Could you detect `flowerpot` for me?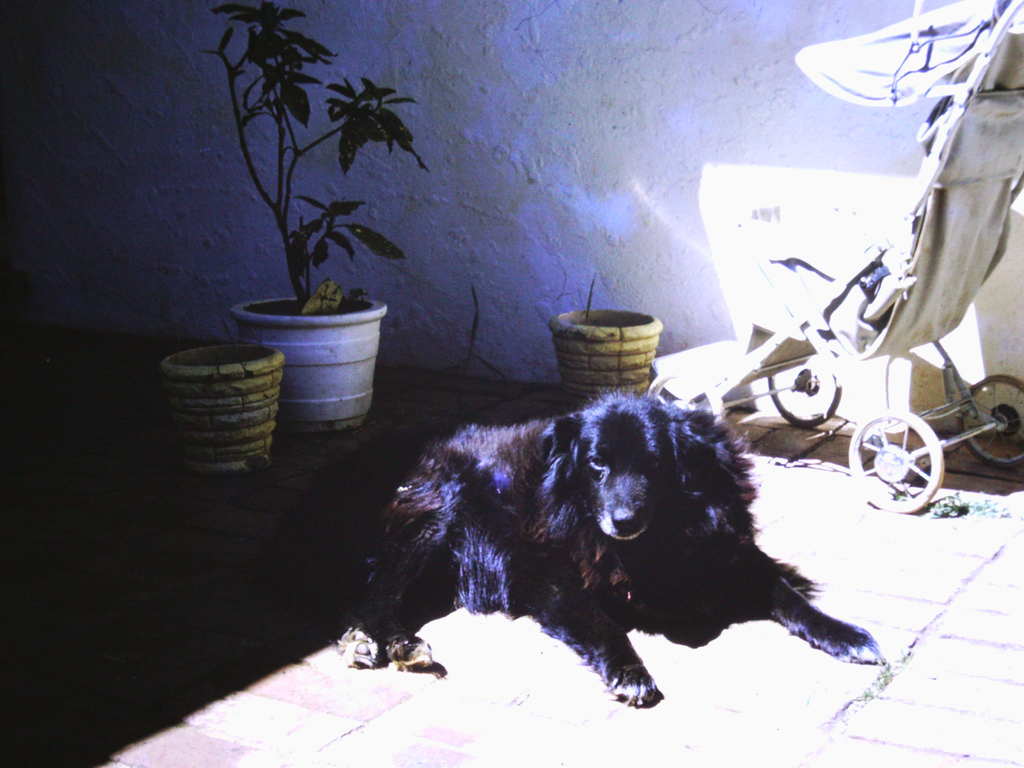
Detection result: x1=229, y1=246, x2=392, y2=437.
